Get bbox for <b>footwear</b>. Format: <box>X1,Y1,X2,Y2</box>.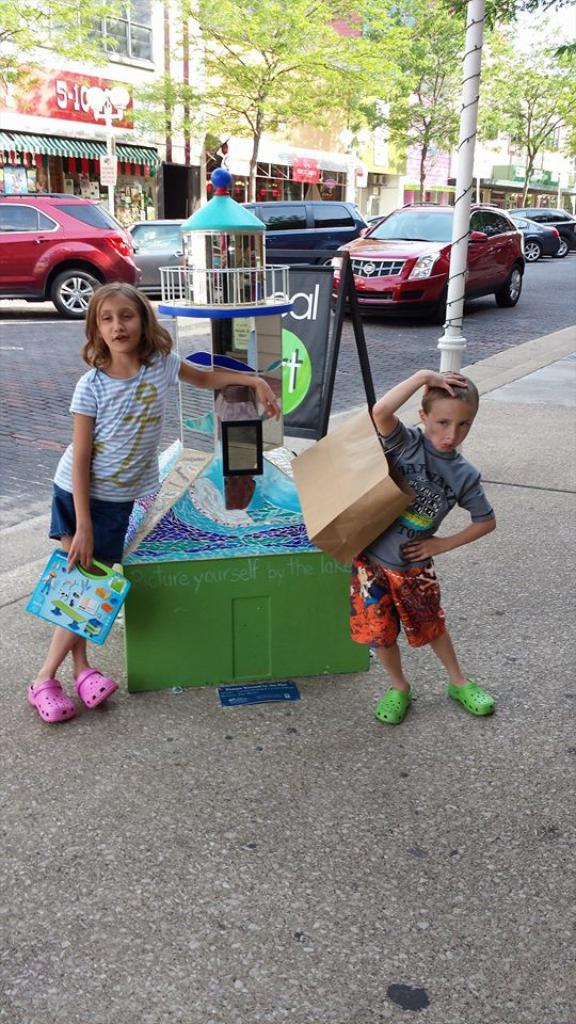
<box>19,675,78,719</box>.
